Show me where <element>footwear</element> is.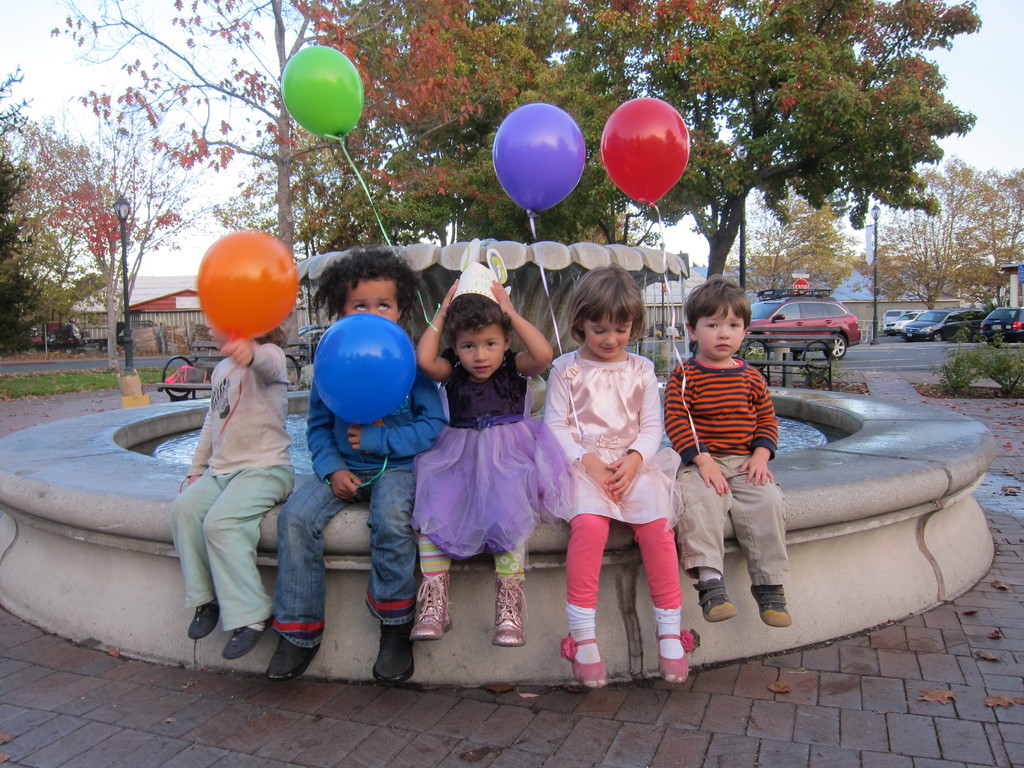
<element>footwear</element> is at bbox(692, 573, 737, 626).
